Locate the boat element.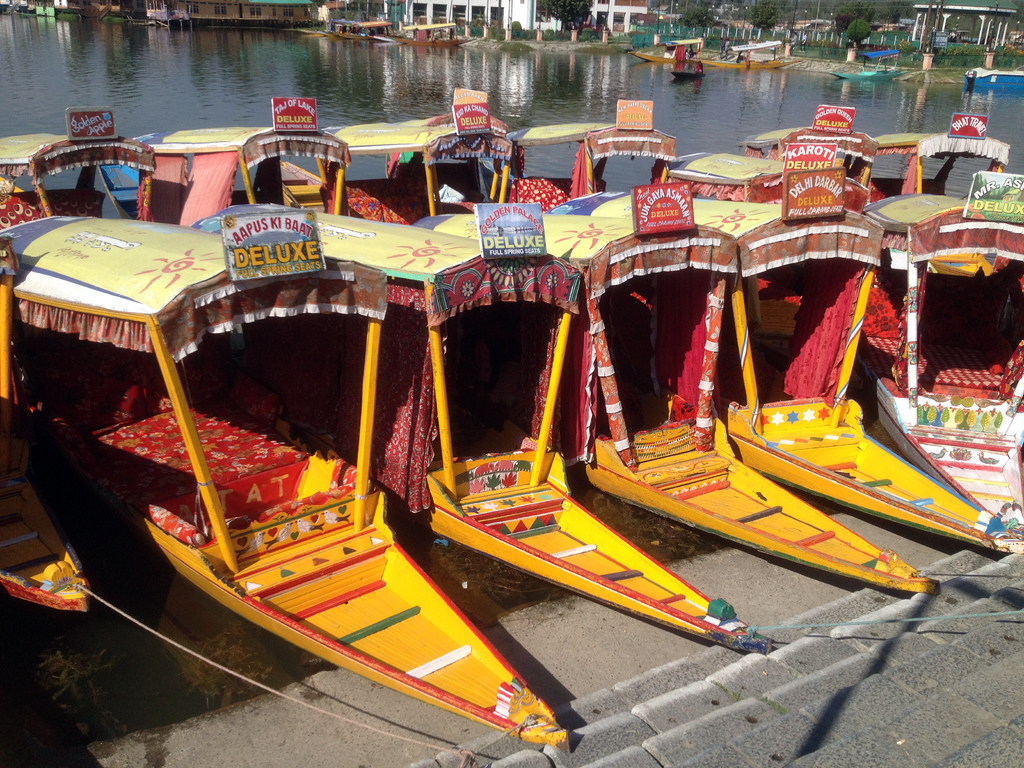
Element bbox: detection(965, 63, 1023, 91).
